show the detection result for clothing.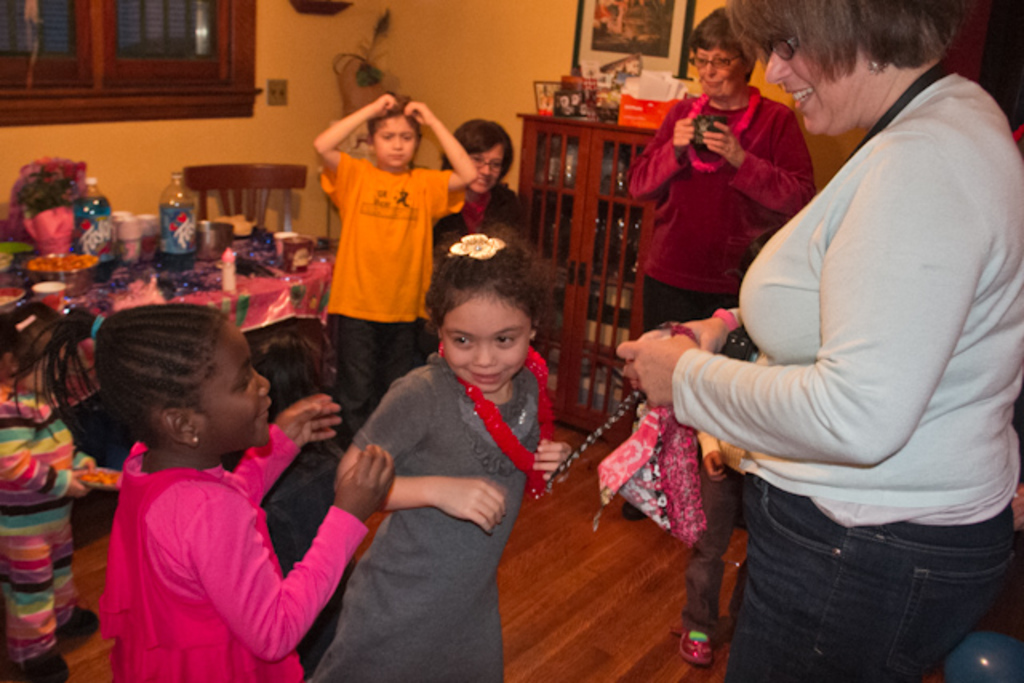
<box>693,355,765,646</box>.
